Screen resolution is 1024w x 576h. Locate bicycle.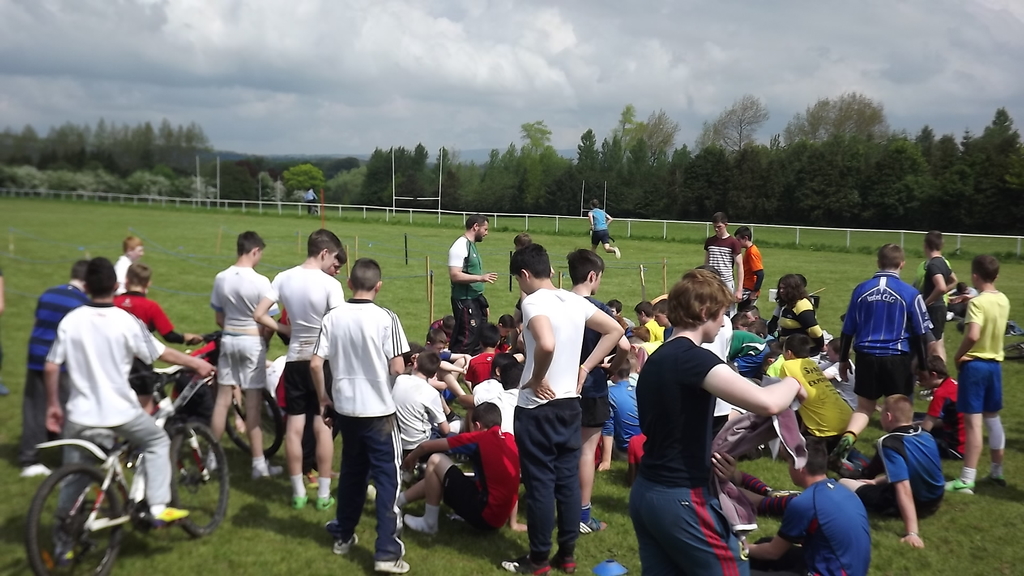
BBox(20, 373, 228, 575).
